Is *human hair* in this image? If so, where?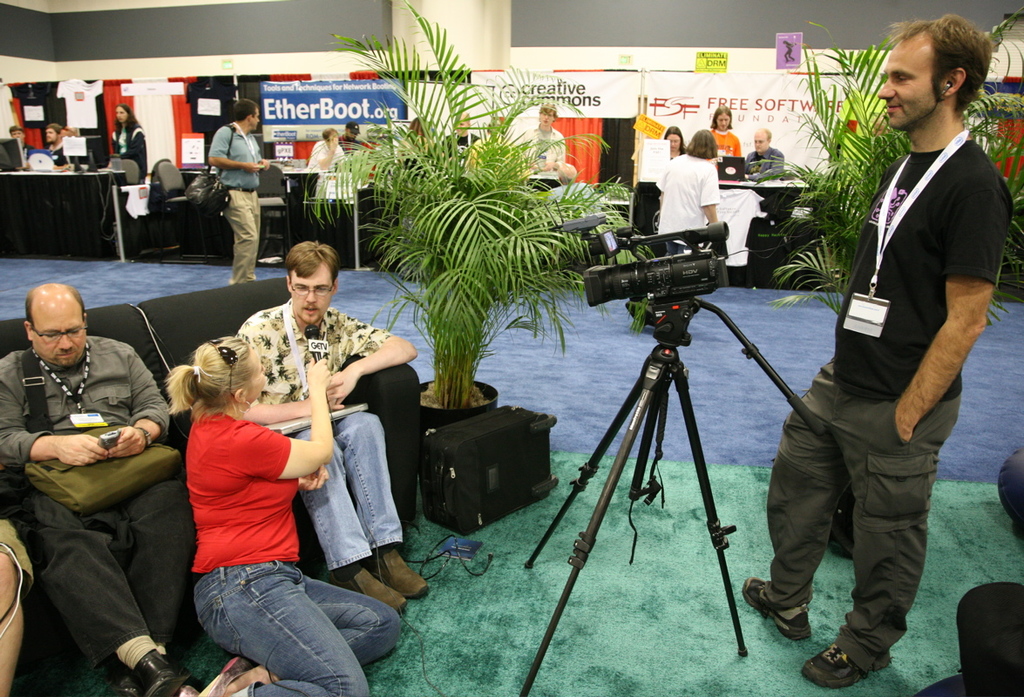
Yes, at pyautogui.locateOnScreen(46, 122, 63, 136).
